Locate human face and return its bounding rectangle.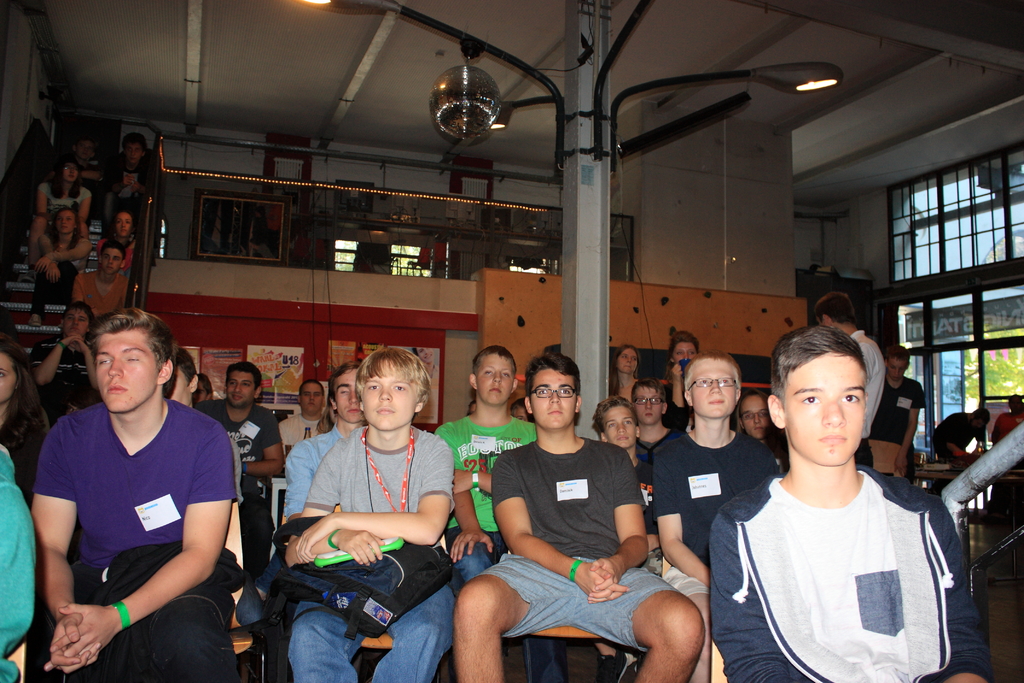
<region>361, 365, 416, 432</region>.
